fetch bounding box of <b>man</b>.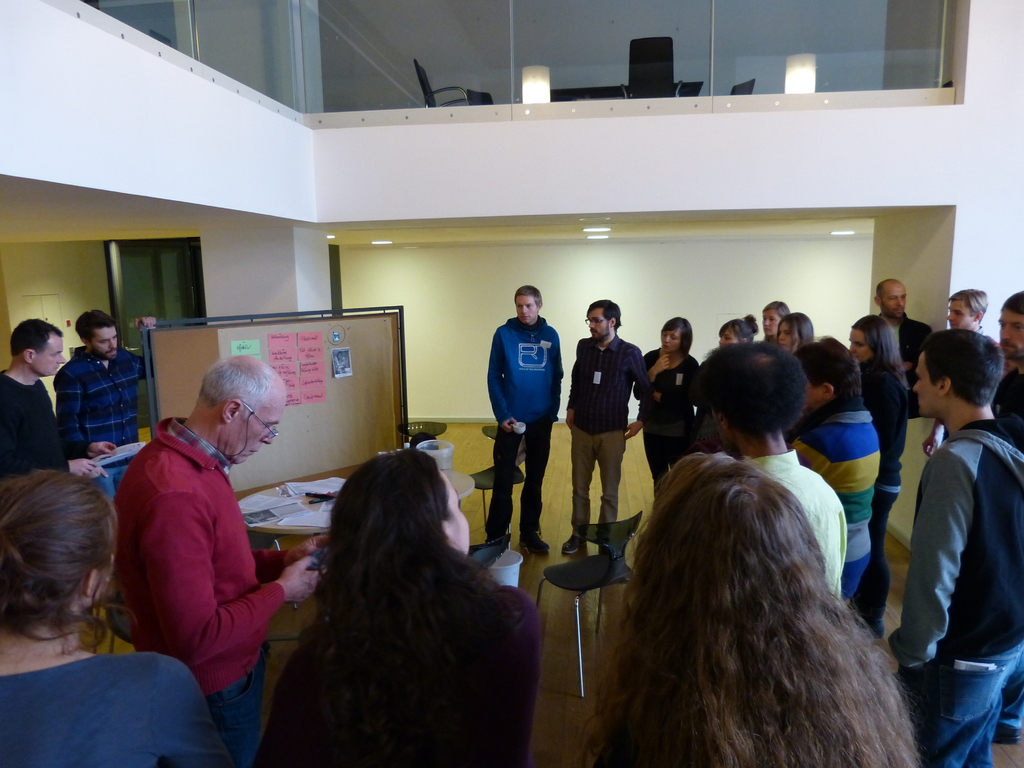
Bbox: box(56, 307, 154, 470).
